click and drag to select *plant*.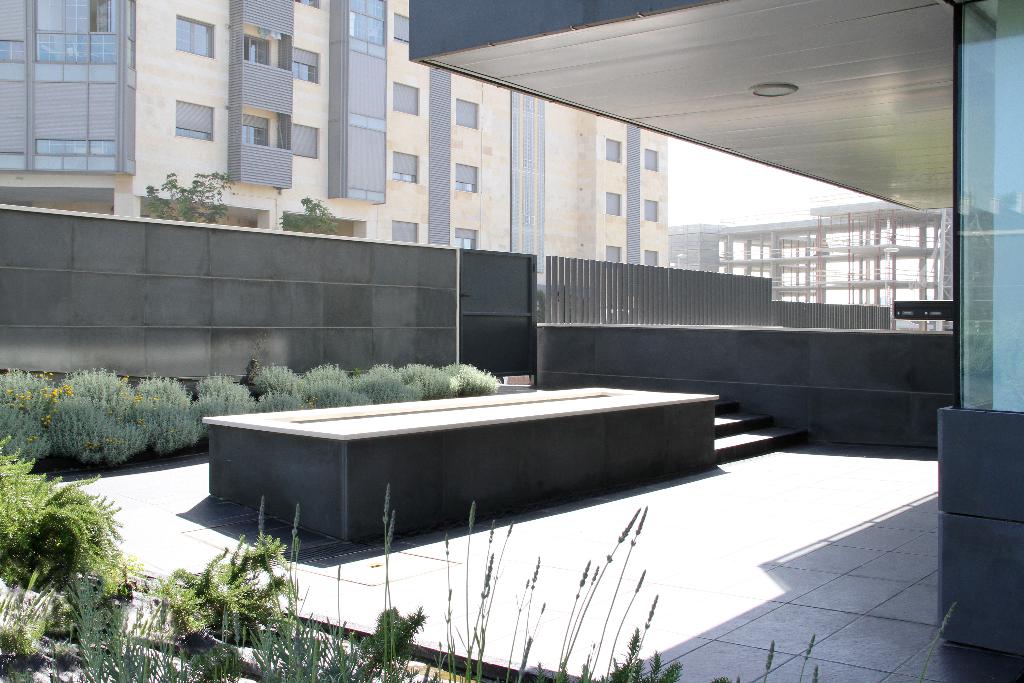
Selection: 136, 375, 212, 451.
